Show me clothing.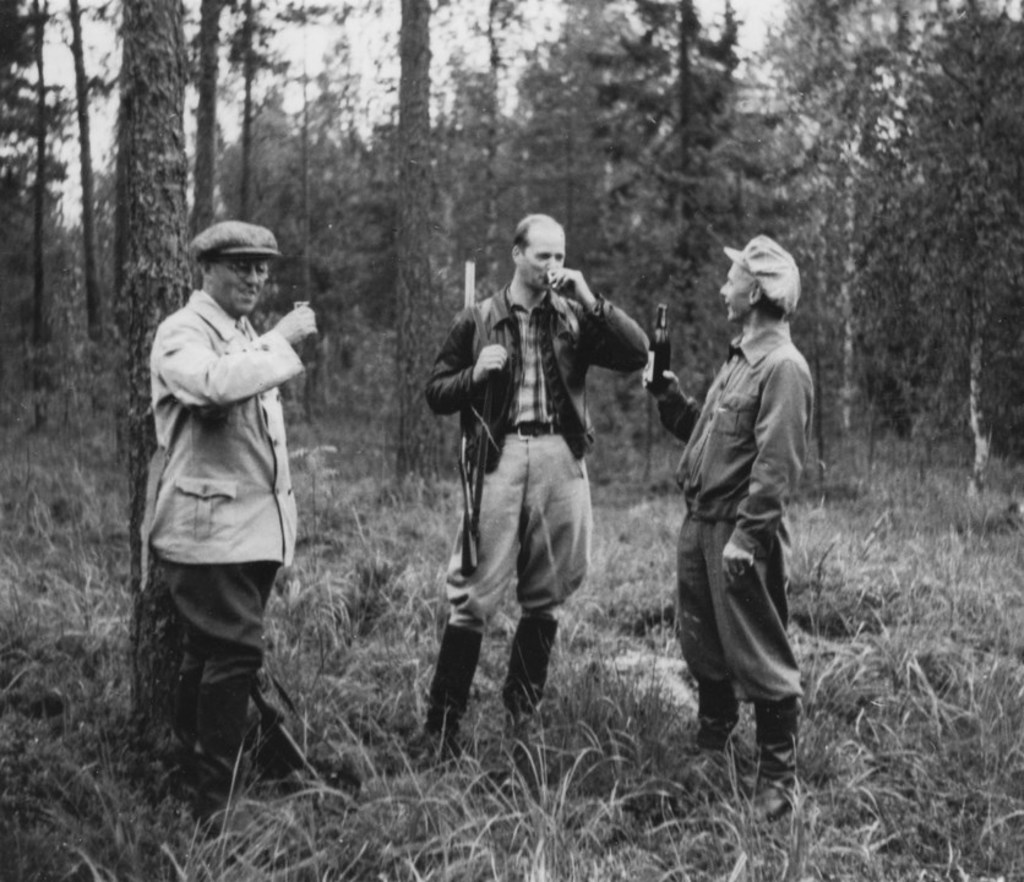
clothing is here: BBox(191, 227, 279, 258).
